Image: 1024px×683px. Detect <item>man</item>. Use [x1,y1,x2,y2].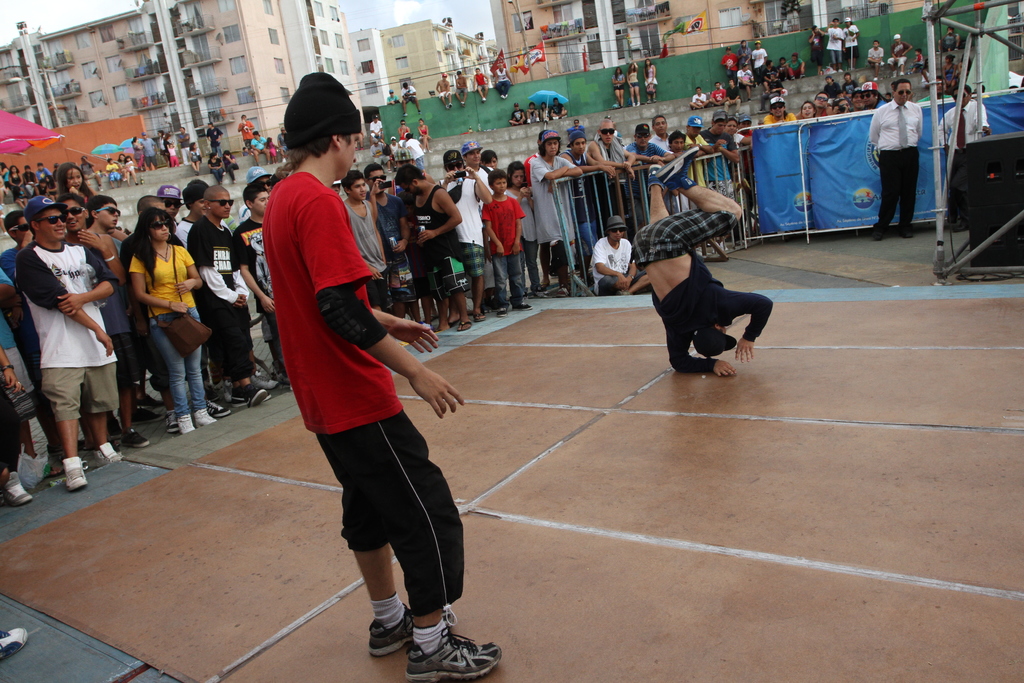
[852,86,868,111].
